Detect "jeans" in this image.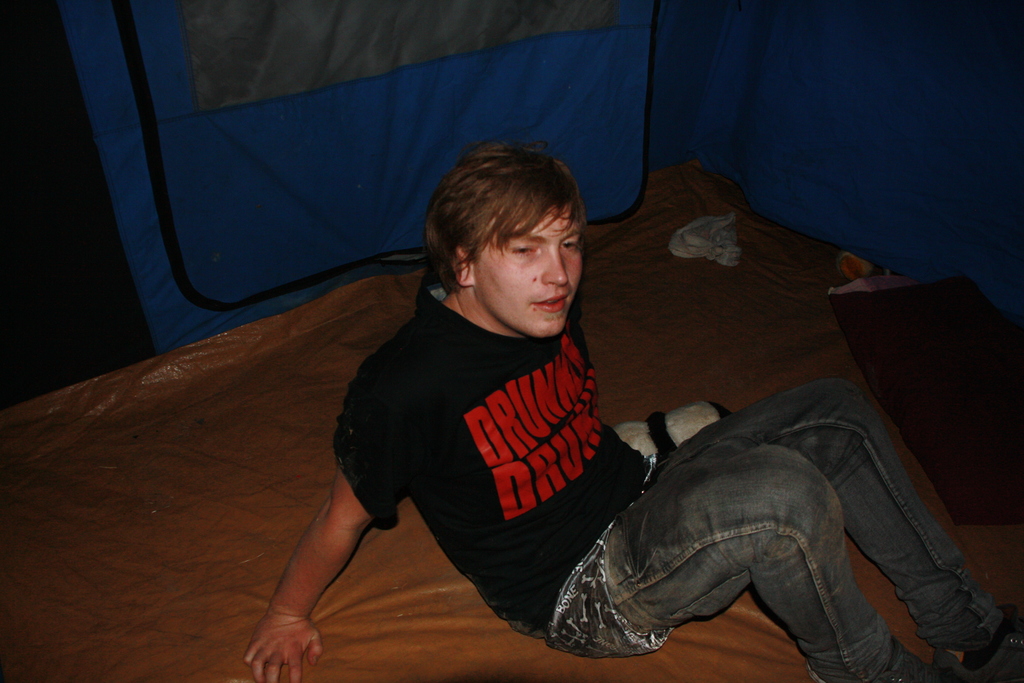
Detection: x1=552 y1=377 x2=1006 y2=682.
